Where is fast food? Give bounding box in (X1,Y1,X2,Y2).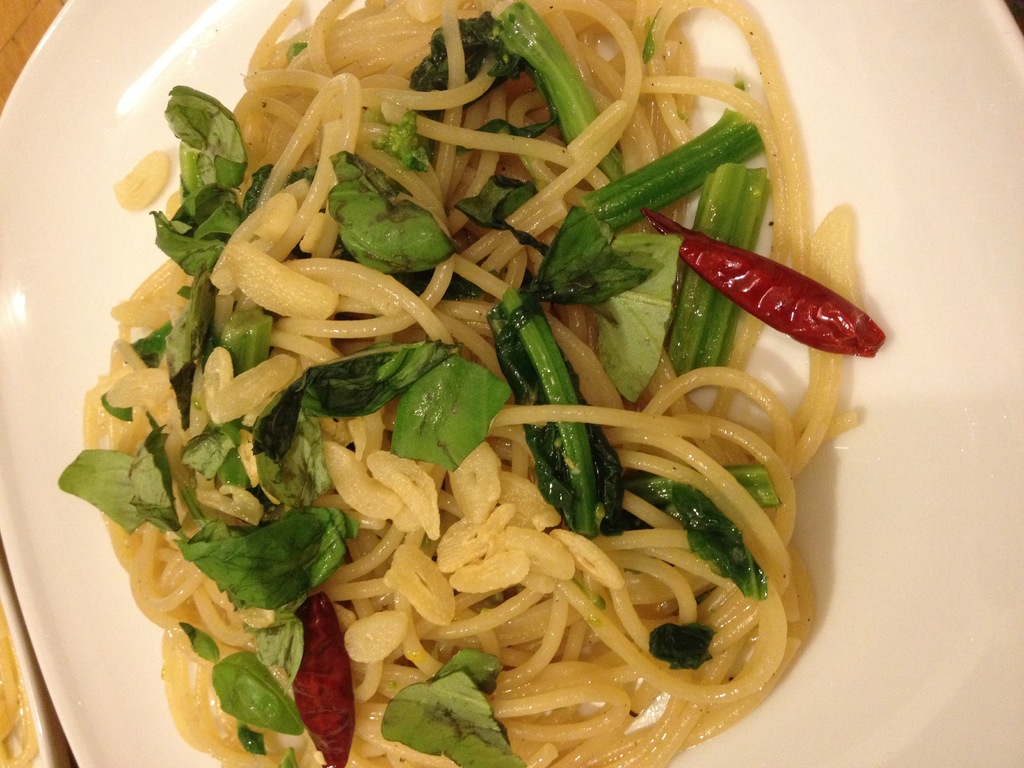
(56,0,888,767).
